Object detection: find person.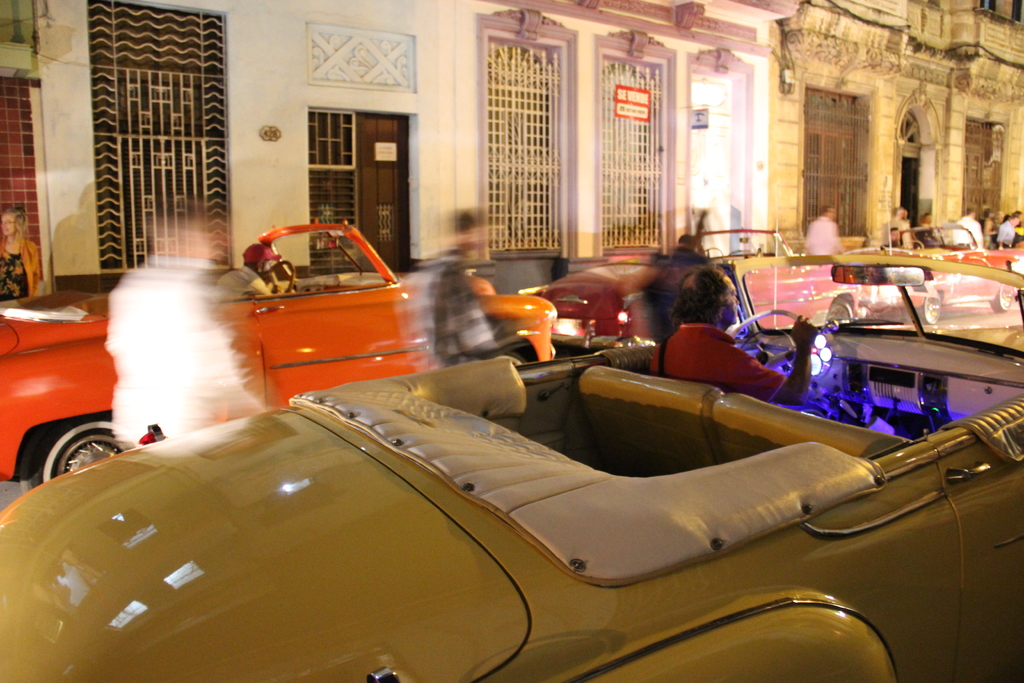
pyautogui.locateOnScreen(801, 203, 845, 254).
